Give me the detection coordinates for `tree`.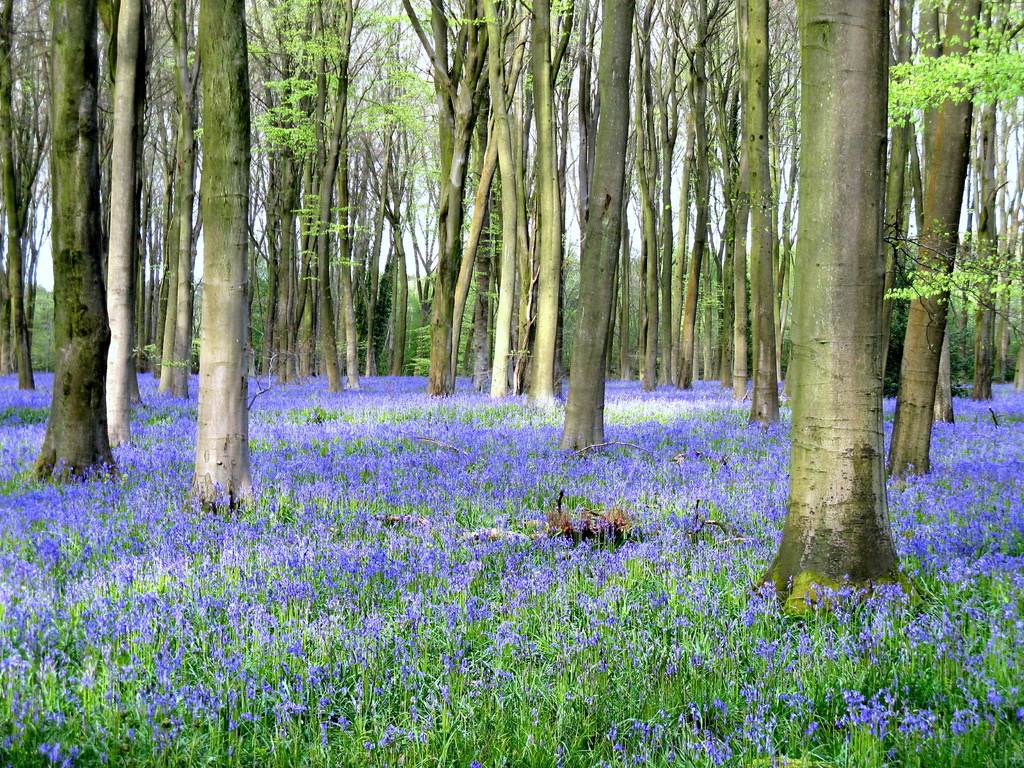
left=752, top=0, right=933, bottom=627.
